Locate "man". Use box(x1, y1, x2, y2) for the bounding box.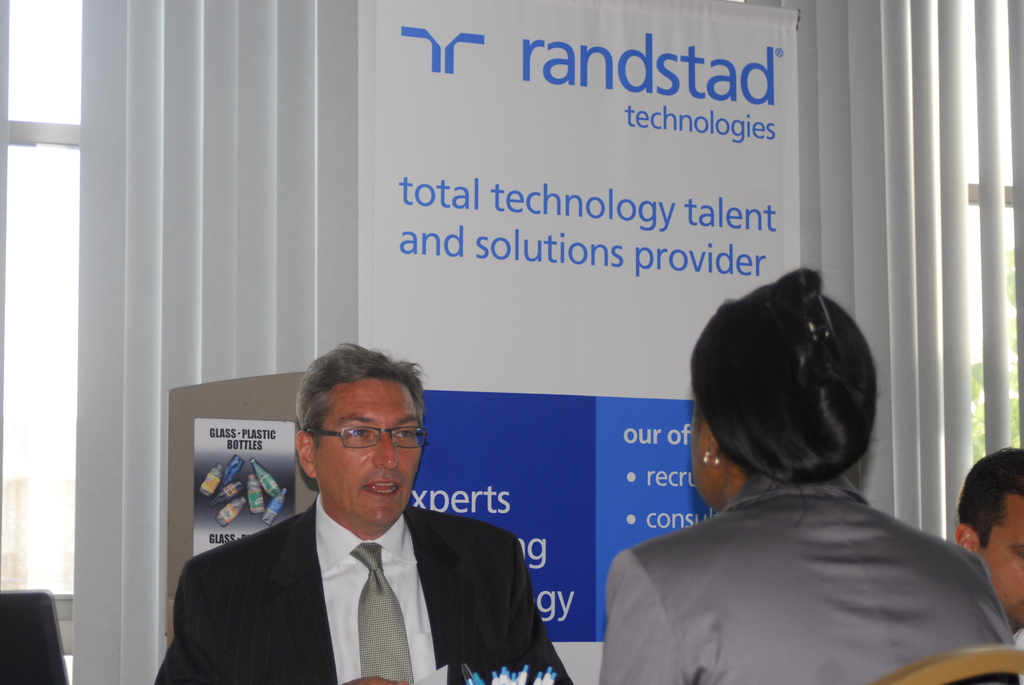
box(168, 370, 555, 680).
